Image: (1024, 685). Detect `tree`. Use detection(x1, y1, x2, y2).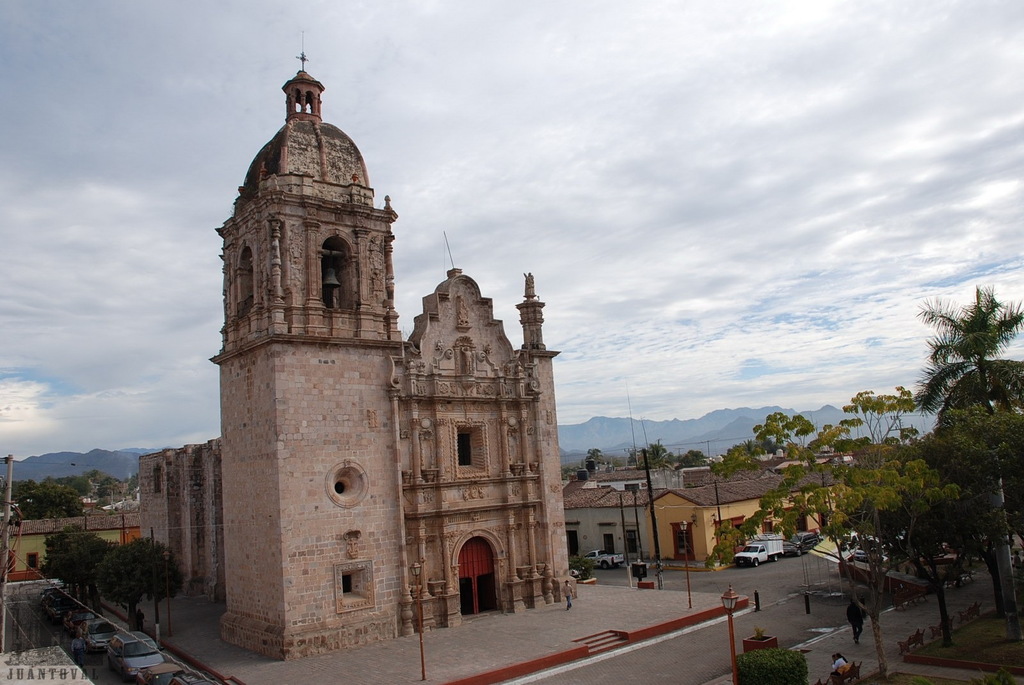
detection(875, 271, 1018, 613).
